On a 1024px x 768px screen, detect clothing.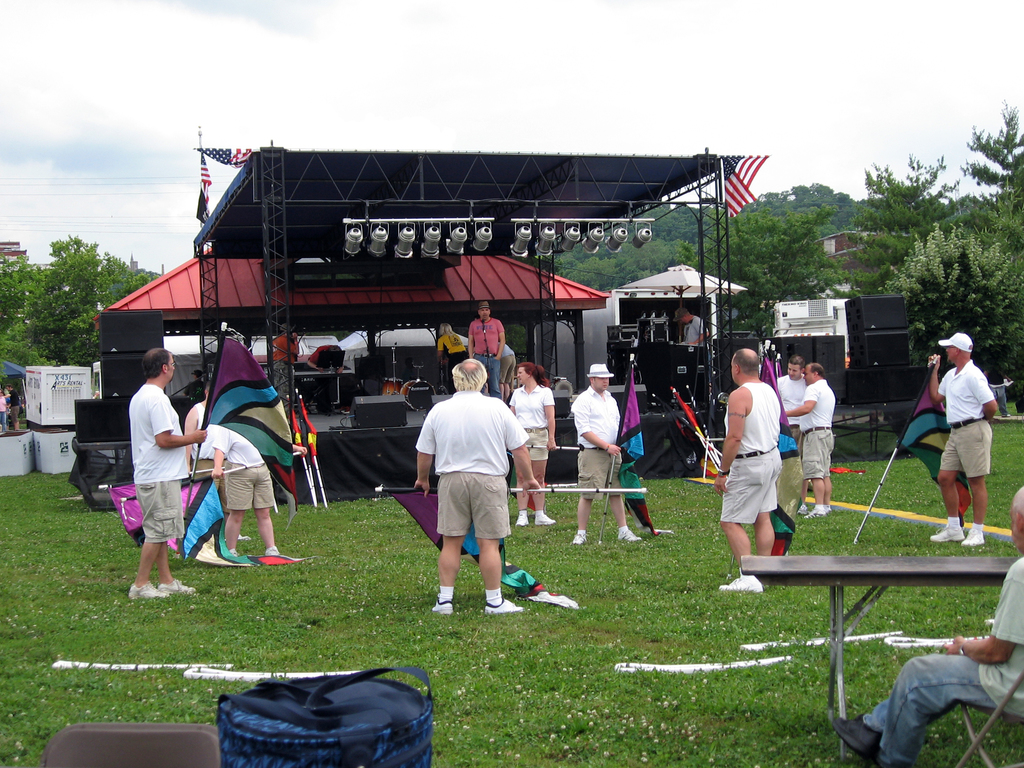
BBox(720, 385, 781, 526).
